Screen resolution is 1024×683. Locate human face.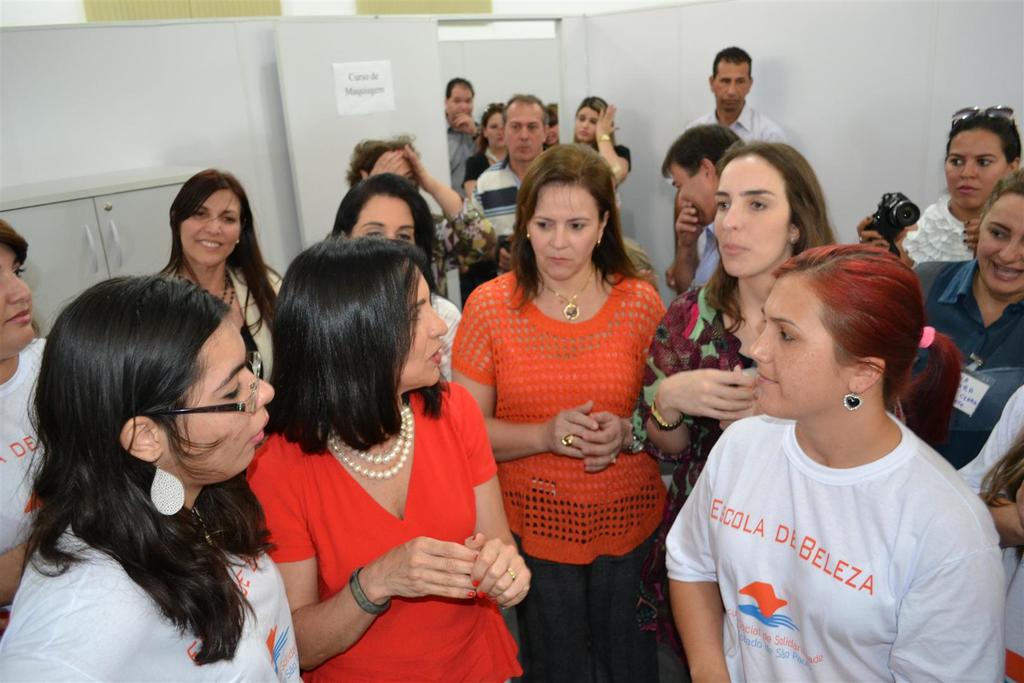
Rect(575, 106, 596, 140).
